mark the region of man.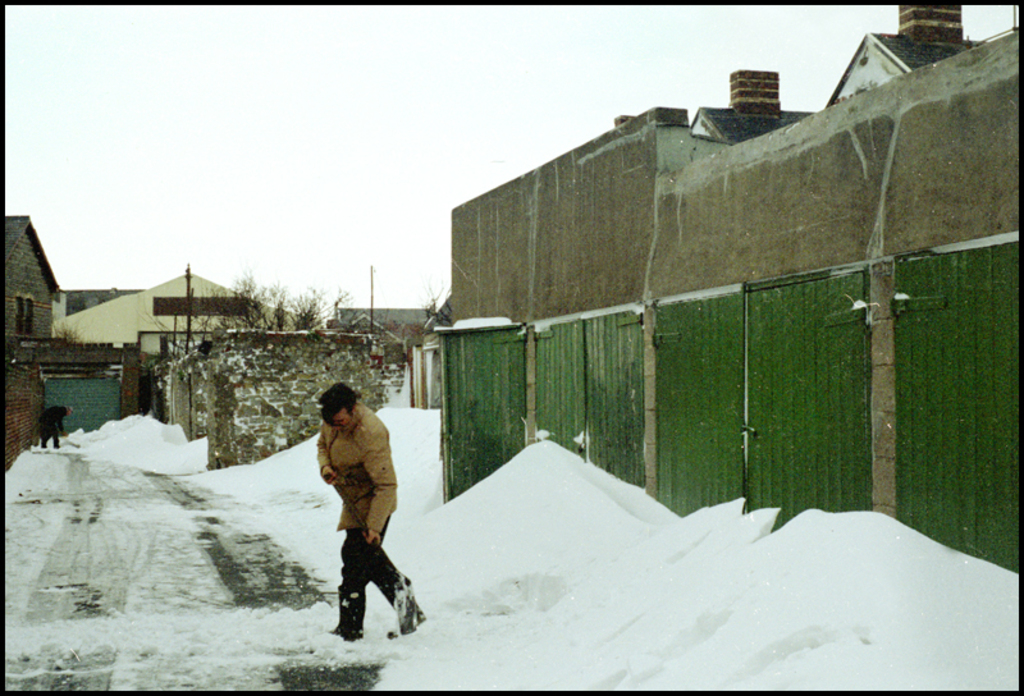
Region: x1=37, y1=407, x2=70, y2=452.
